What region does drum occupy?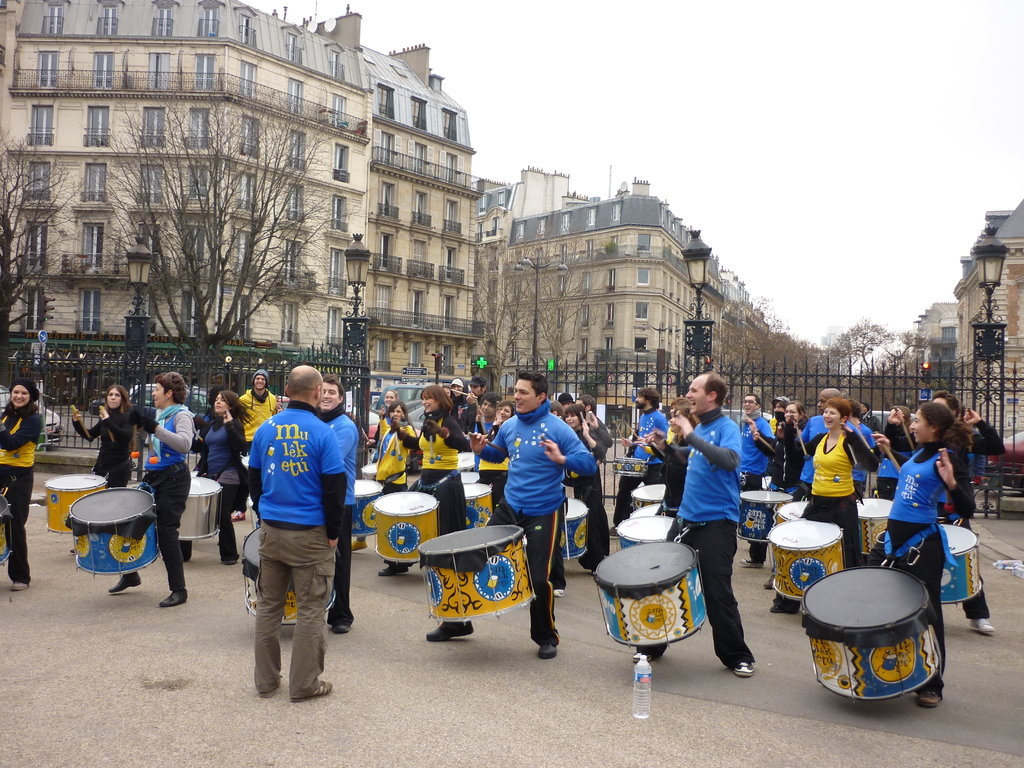
<region>65, 488, 157, 577</region>.
